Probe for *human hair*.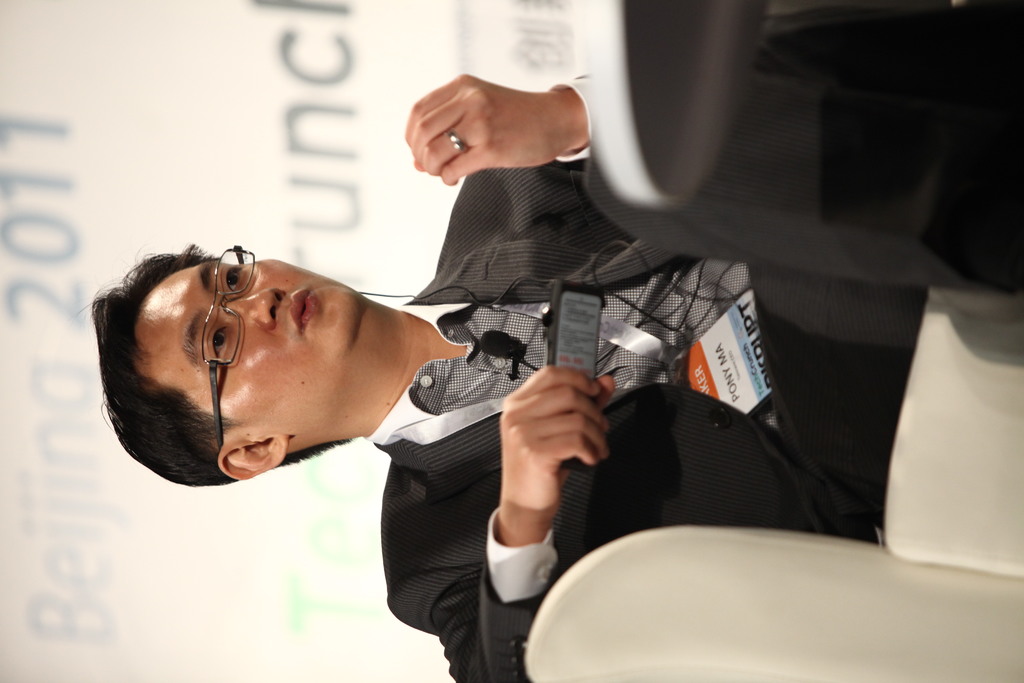
Probe result: box(73, 238, 349, 486).
